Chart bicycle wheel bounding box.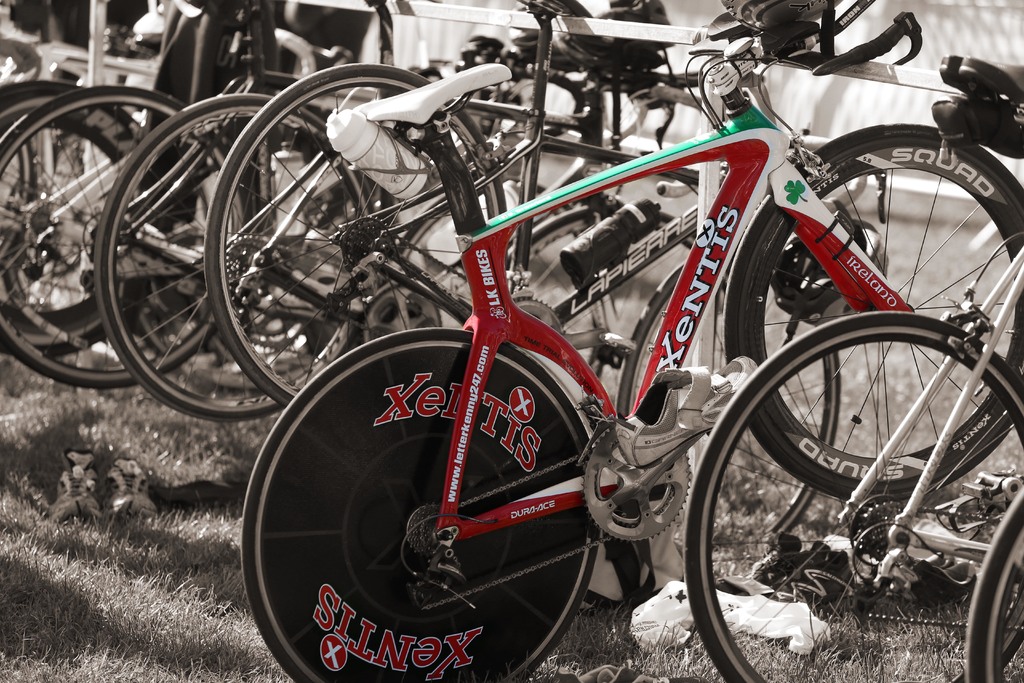
Charted: (left=0, top=142, right=49, bottom=271).
